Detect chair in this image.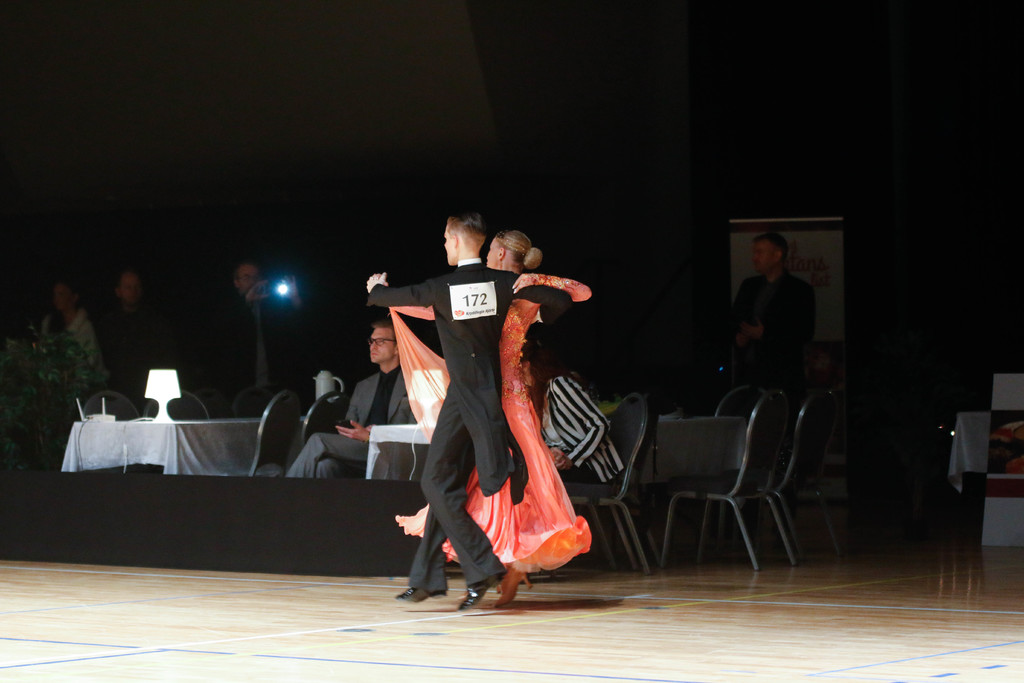
Detection: 234 392 271 418.
